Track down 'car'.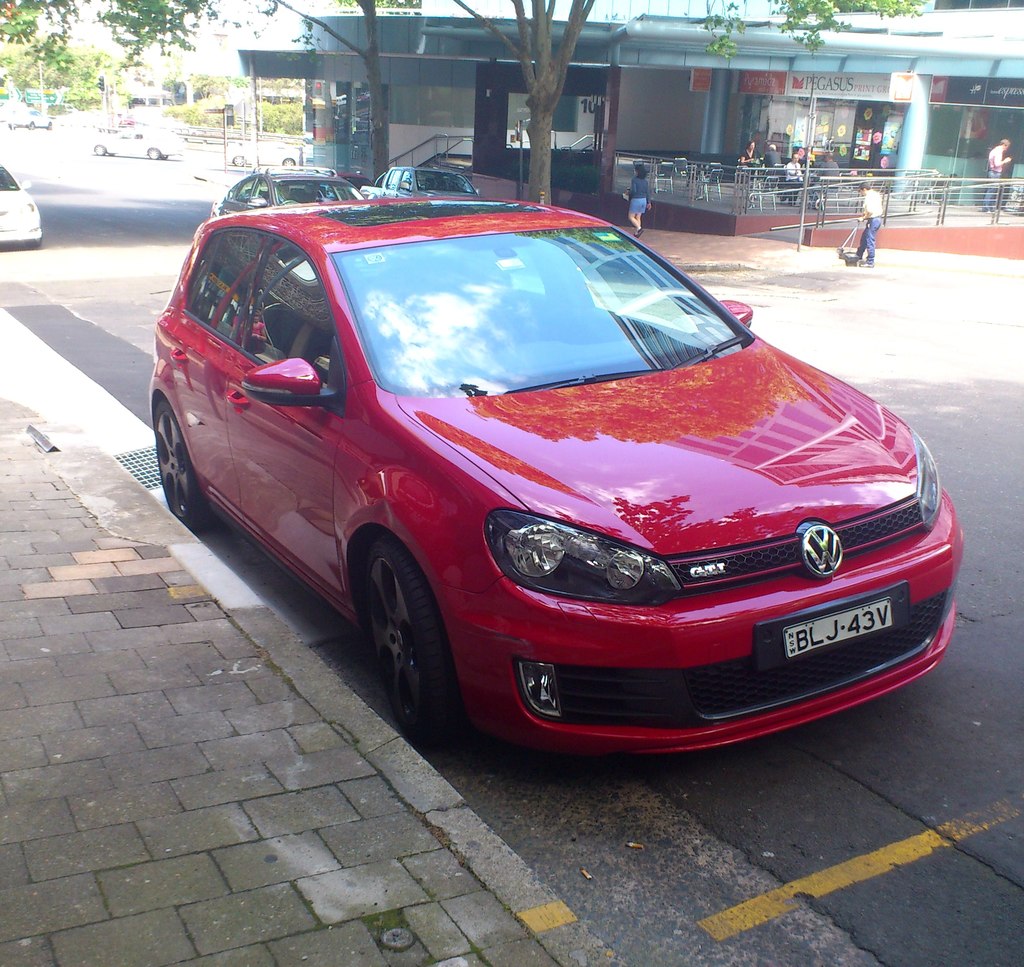
Tracked to rect(355, 165, 508, 209).
